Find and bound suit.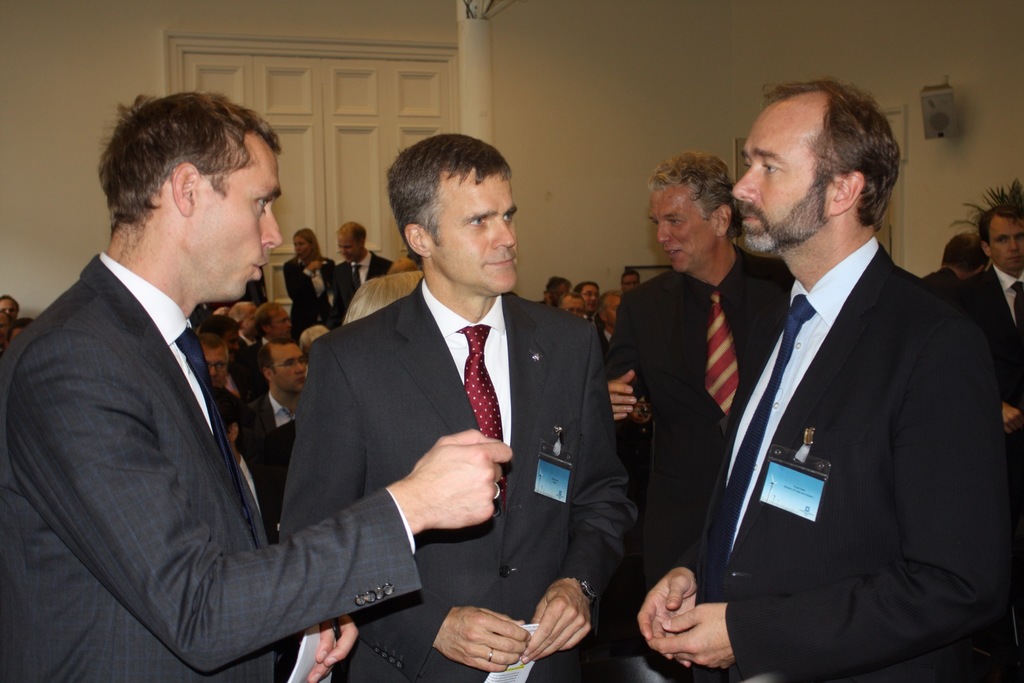
Bound: {"left": 0, "top": 256, "right": 420, "bottom": 679}.
